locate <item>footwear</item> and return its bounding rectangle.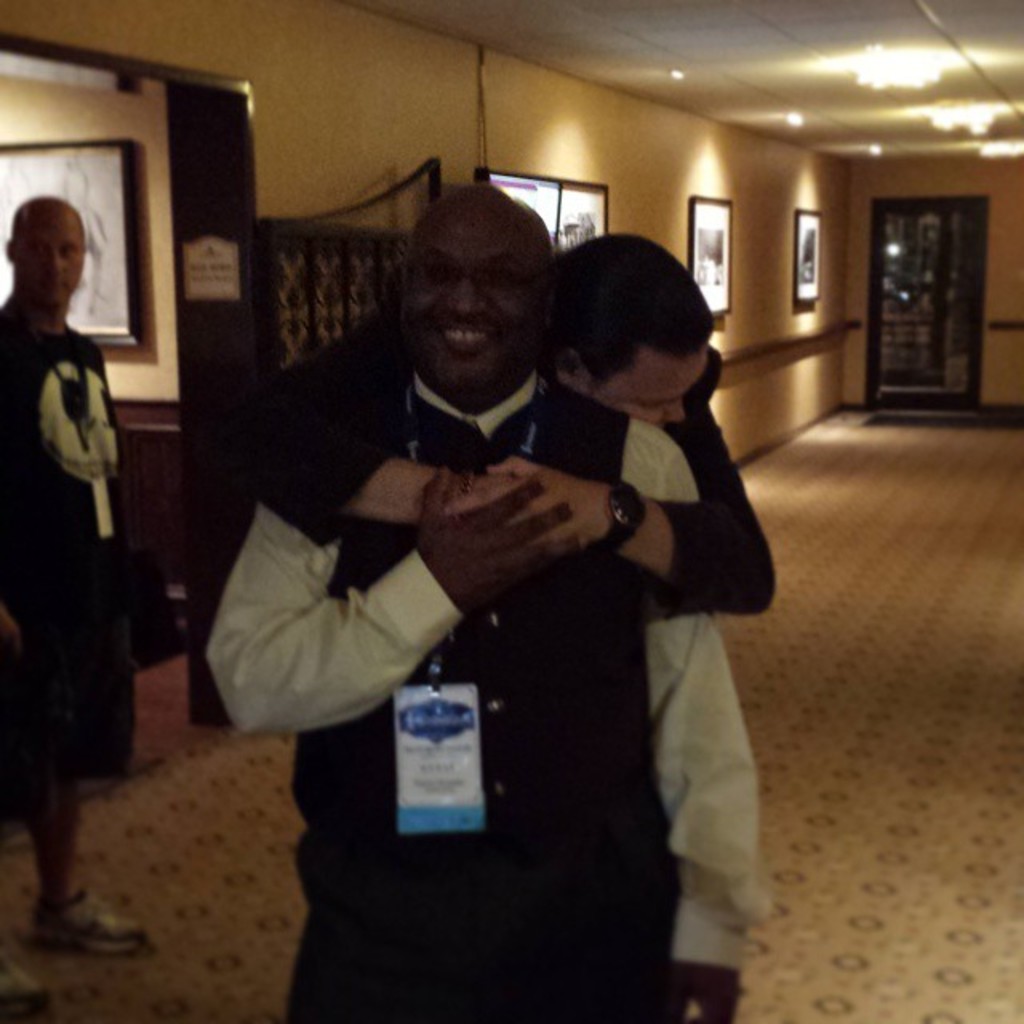
[x1=0, y1=936, x2=51, y2=1022].
